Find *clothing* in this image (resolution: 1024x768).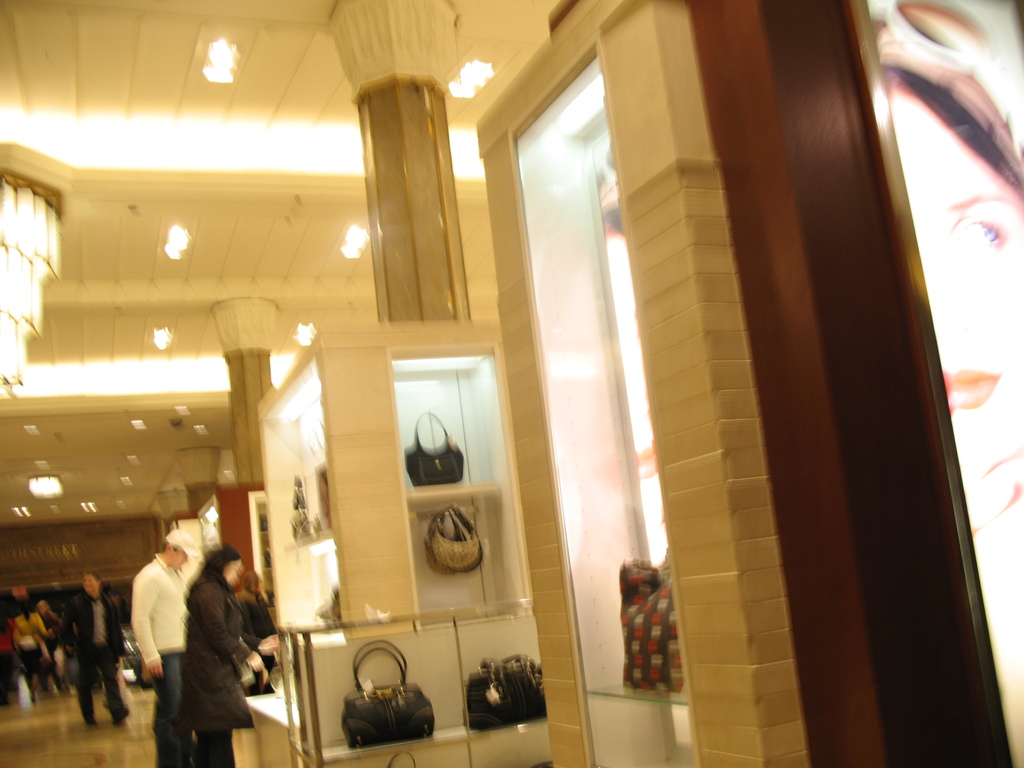
62,588,127,721.
